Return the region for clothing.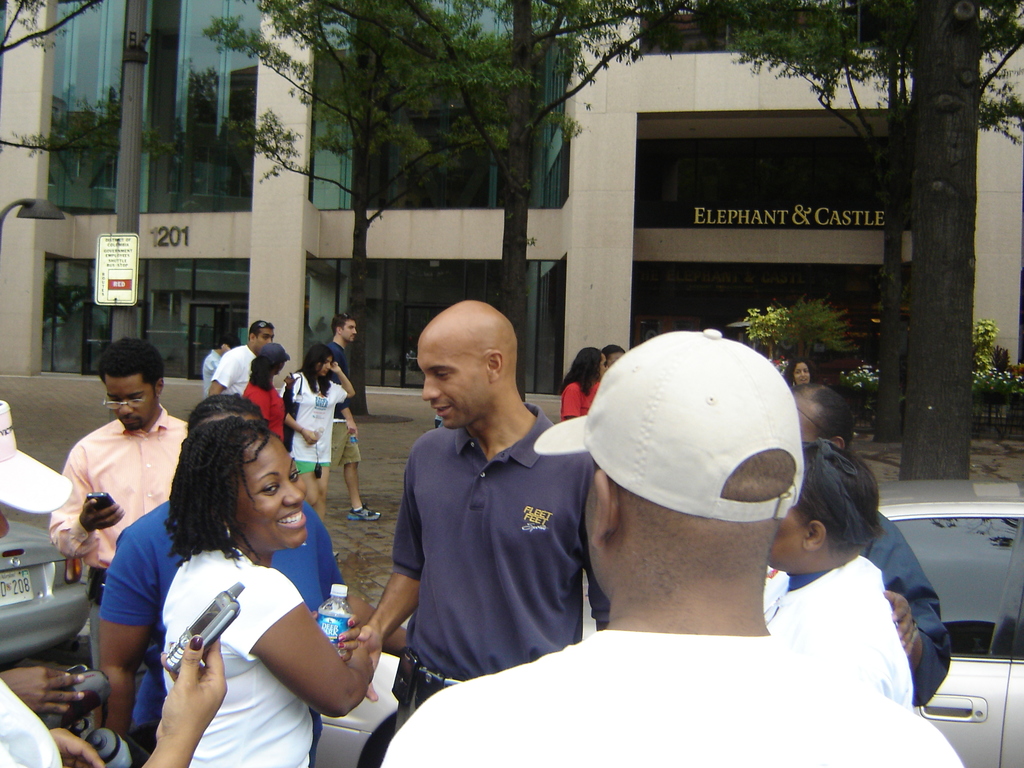
locate(248, 376, 288, 438).
